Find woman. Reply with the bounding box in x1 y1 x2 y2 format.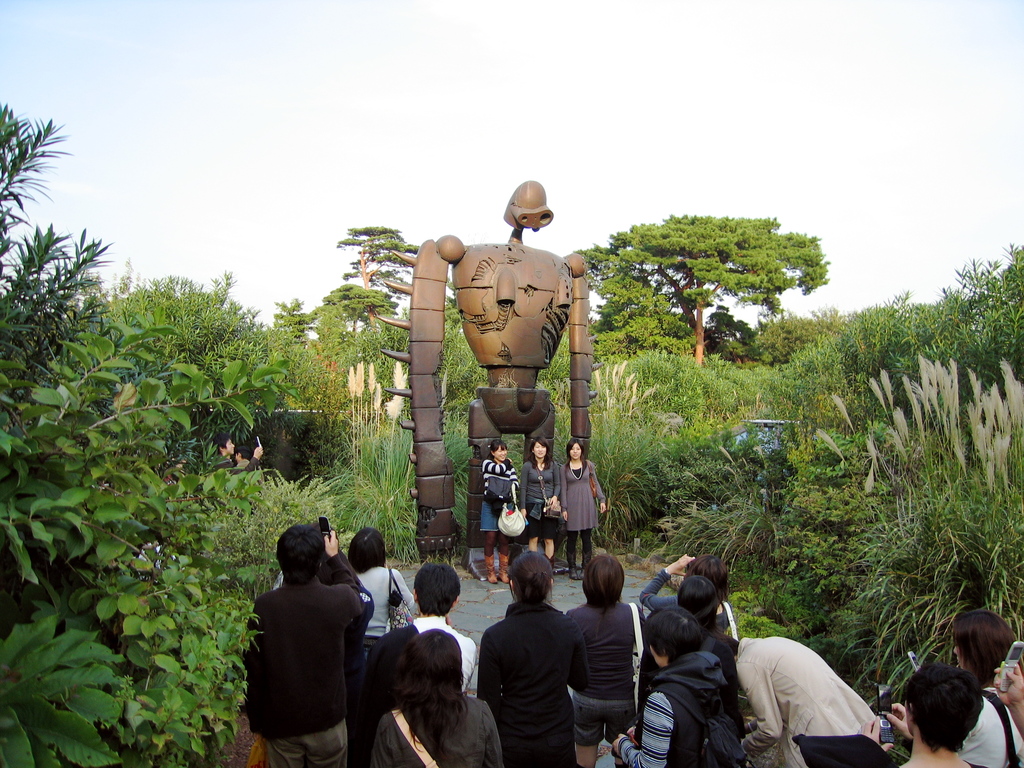
640 555 731 638.
